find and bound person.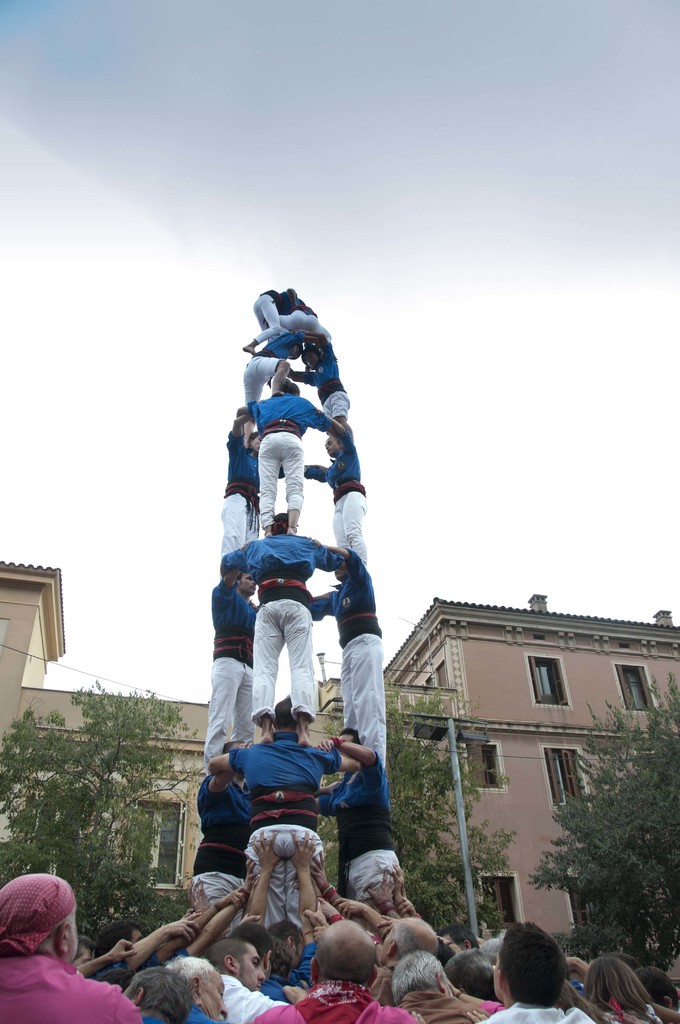
Bound: rect(206, 699, 361, 929).
